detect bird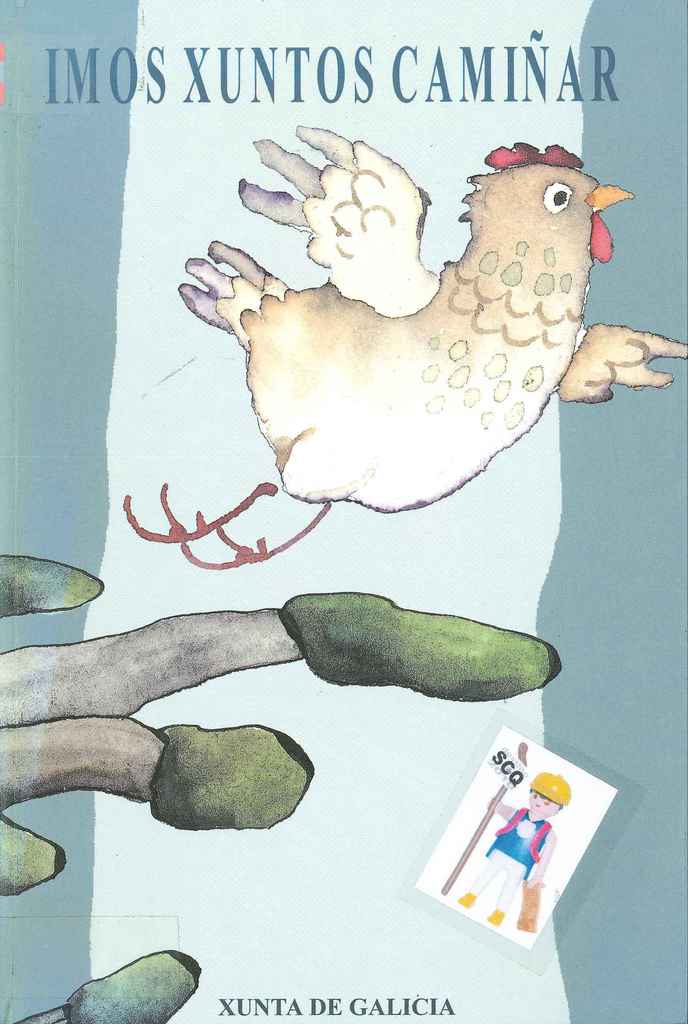
116 108 687 570
